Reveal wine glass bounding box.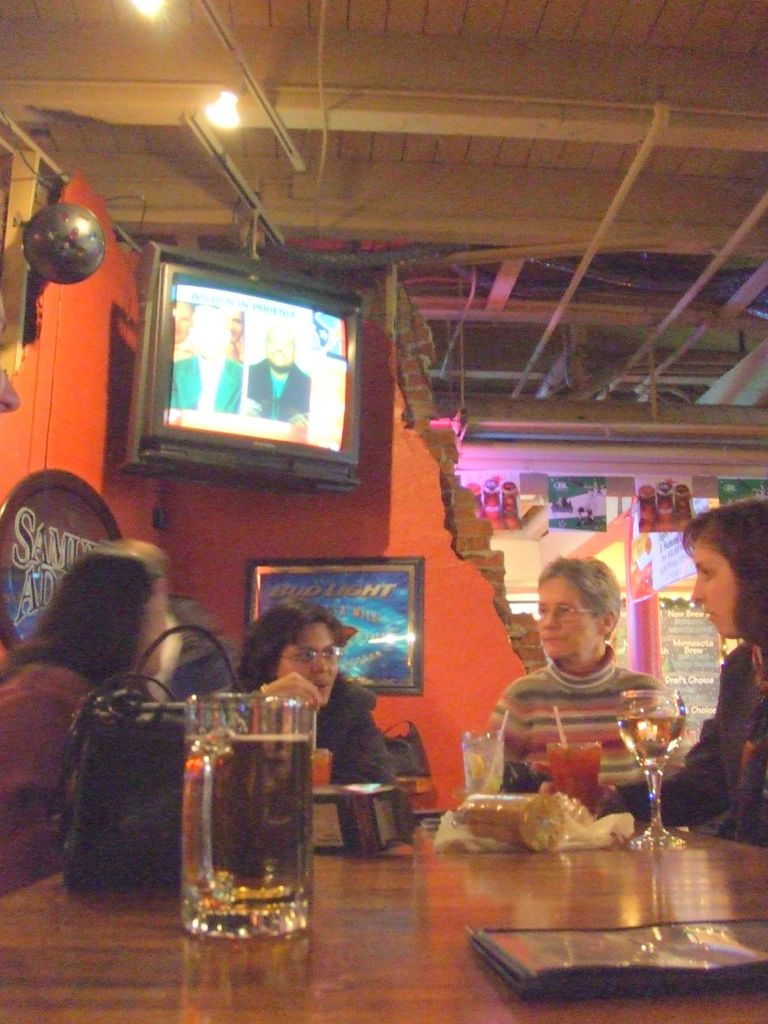
Revealed: 615 685 685 851.
